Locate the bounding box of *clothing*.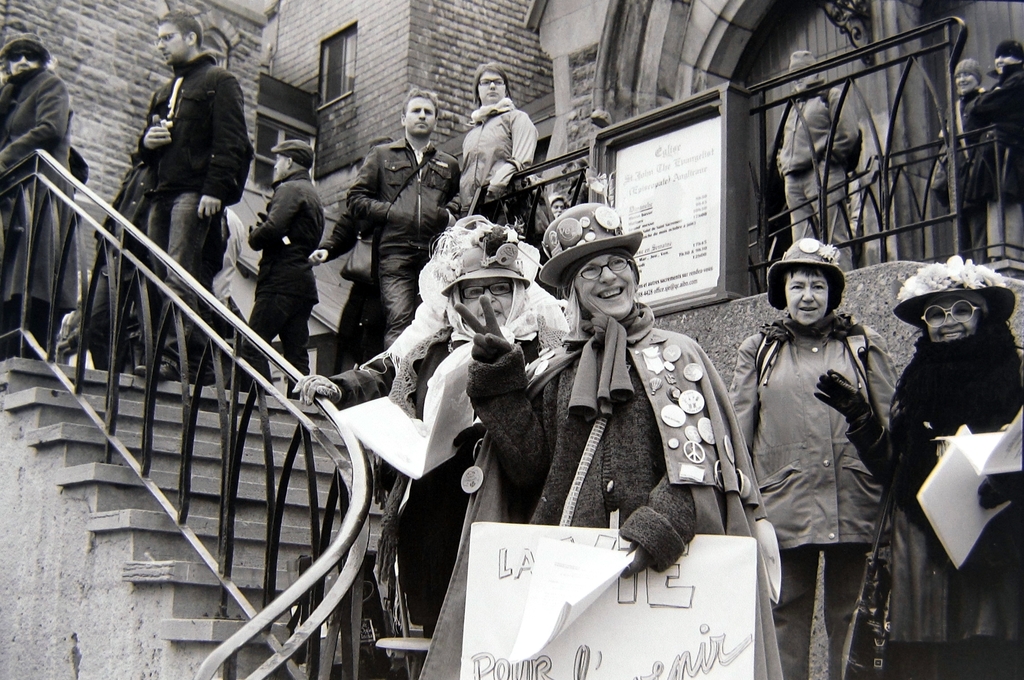
Bounding box: (934, 82, 991, 267).
